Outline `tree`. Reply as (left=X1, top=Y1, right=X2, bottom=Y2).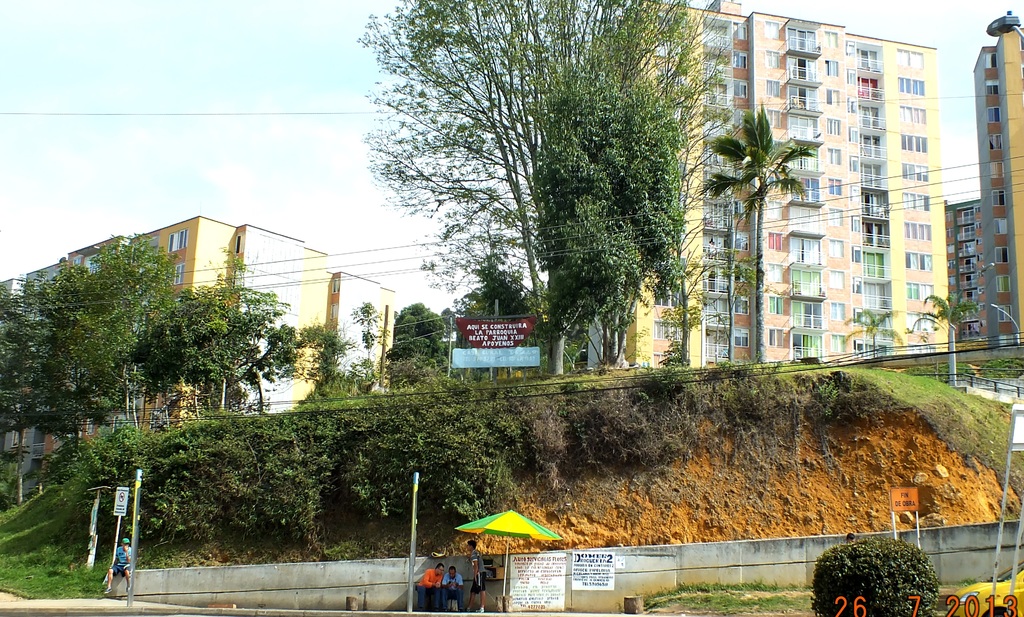
(left=811, top=539, right=939, bottom=616).
